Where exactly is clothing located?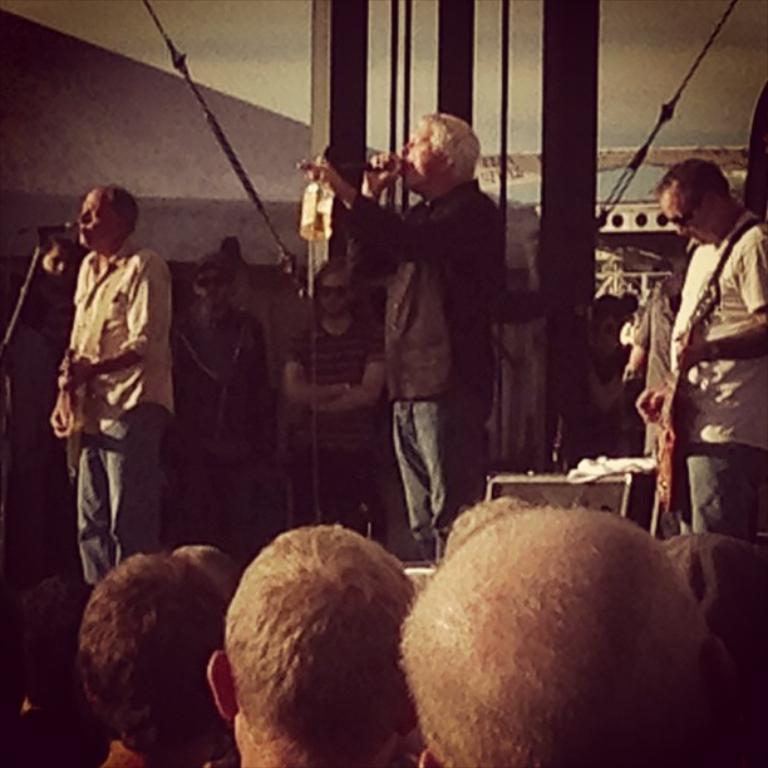
Its bounding box is [586,336,625,469].
